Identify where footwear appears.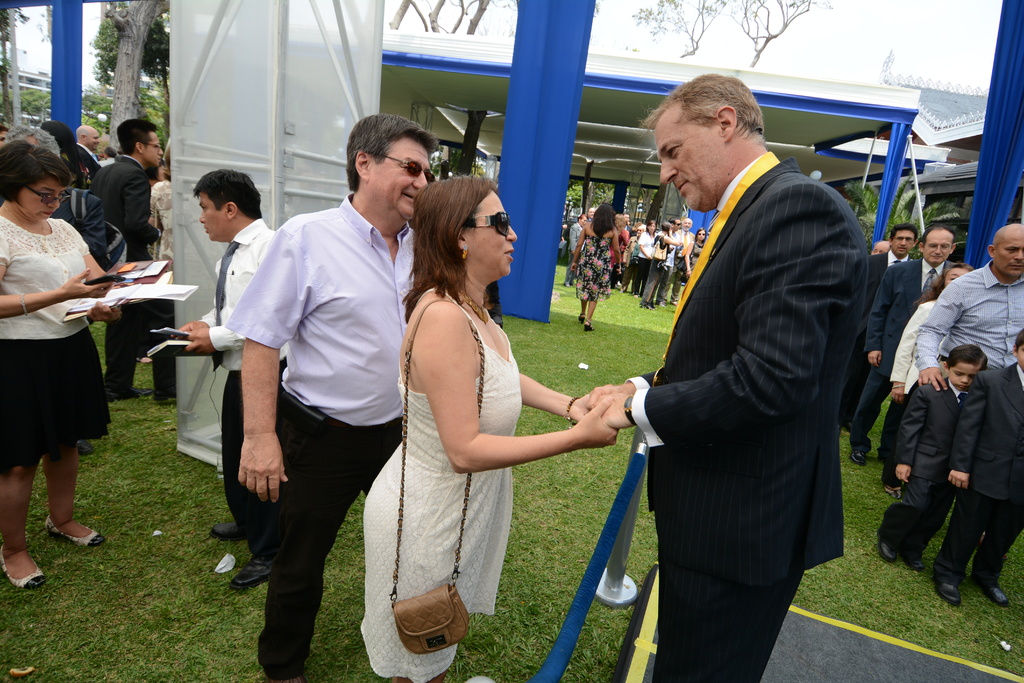
Appears at 234 541 273 600.
